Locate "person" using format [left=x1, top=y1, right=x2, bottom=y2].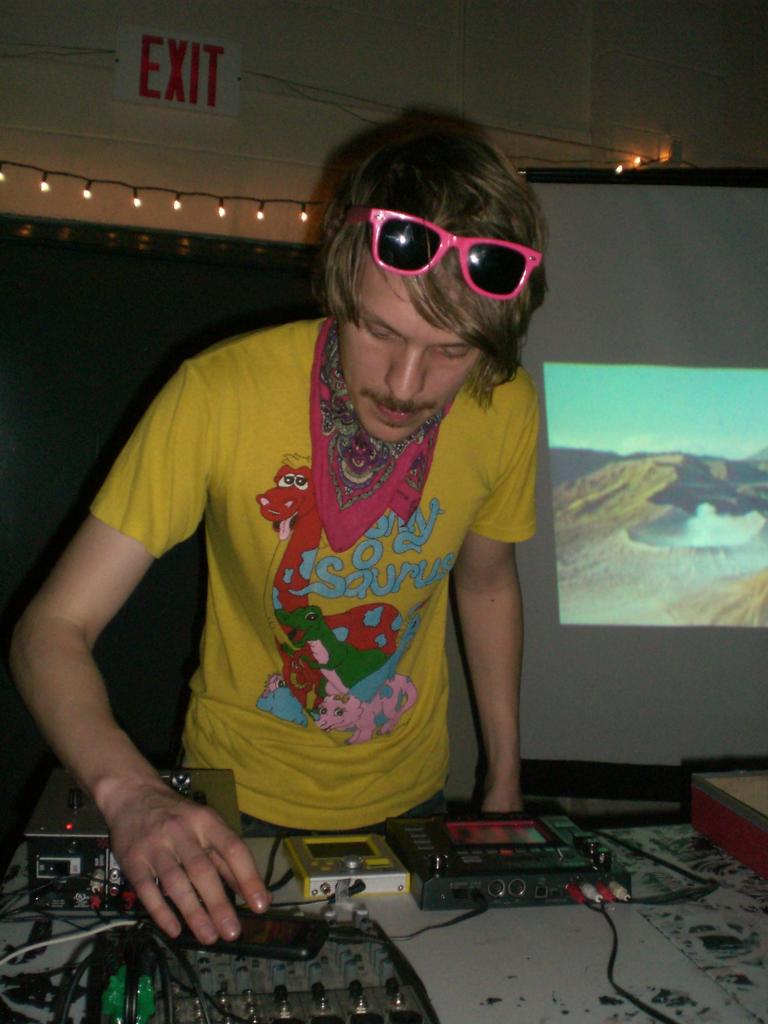
[left=28, top=118, right=600, bottom=952].
